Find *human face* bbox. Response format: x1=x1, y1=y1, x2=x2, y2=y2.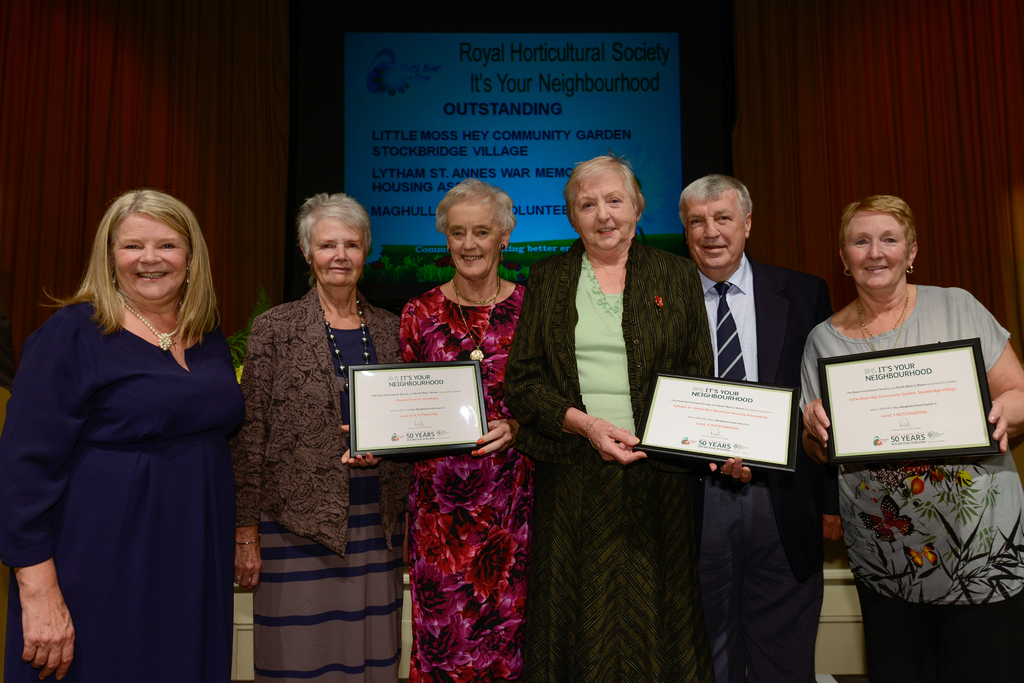
x1=844, y1=211, x2=908, y2=286.
